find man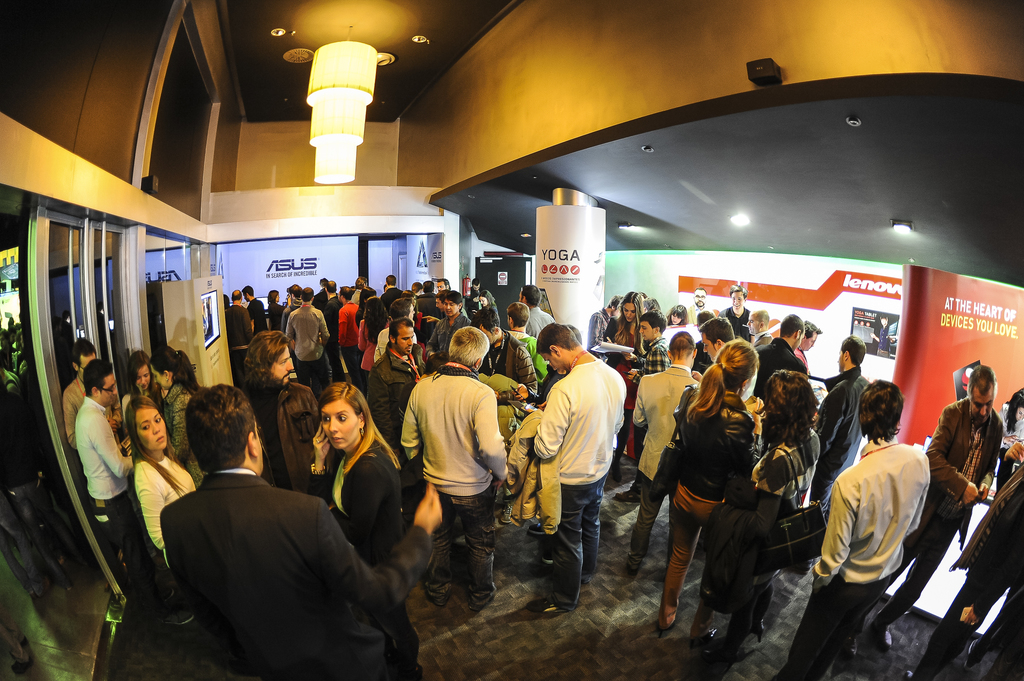
[x1=624, y1=333, x2=694, y2=538]
